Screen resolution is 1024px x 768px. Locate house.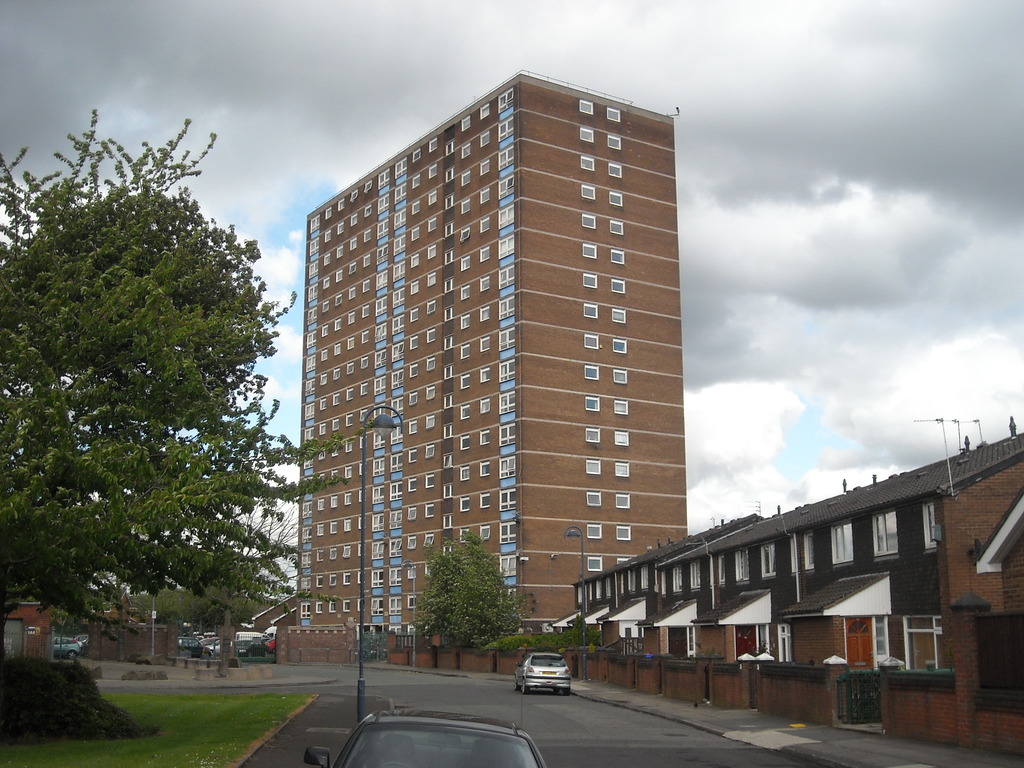
(left=250, top=594, right=296, bottom=637).
